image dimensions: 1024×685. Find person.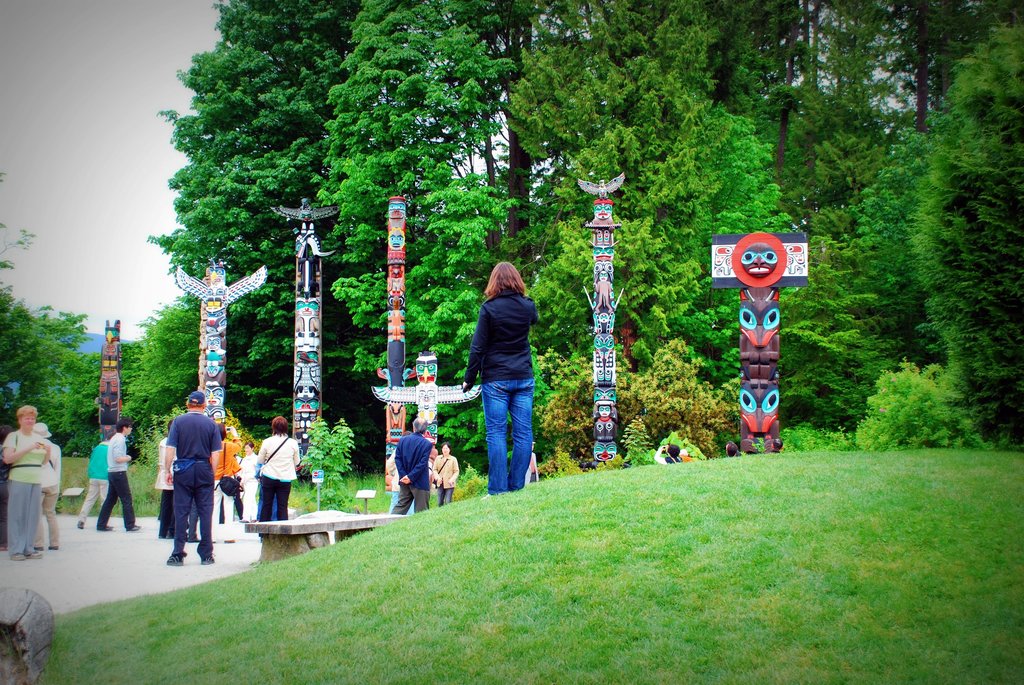
BBox(525, 437, 542, 484).
